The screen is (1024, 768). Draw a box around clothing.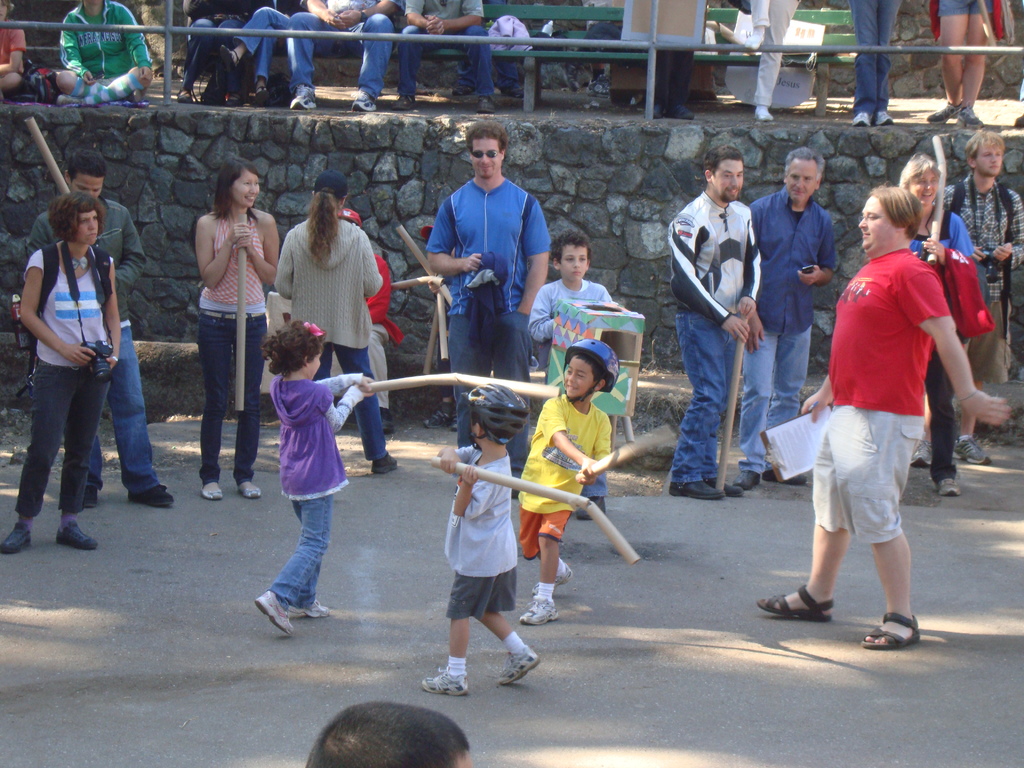
(200,214,266,484).
